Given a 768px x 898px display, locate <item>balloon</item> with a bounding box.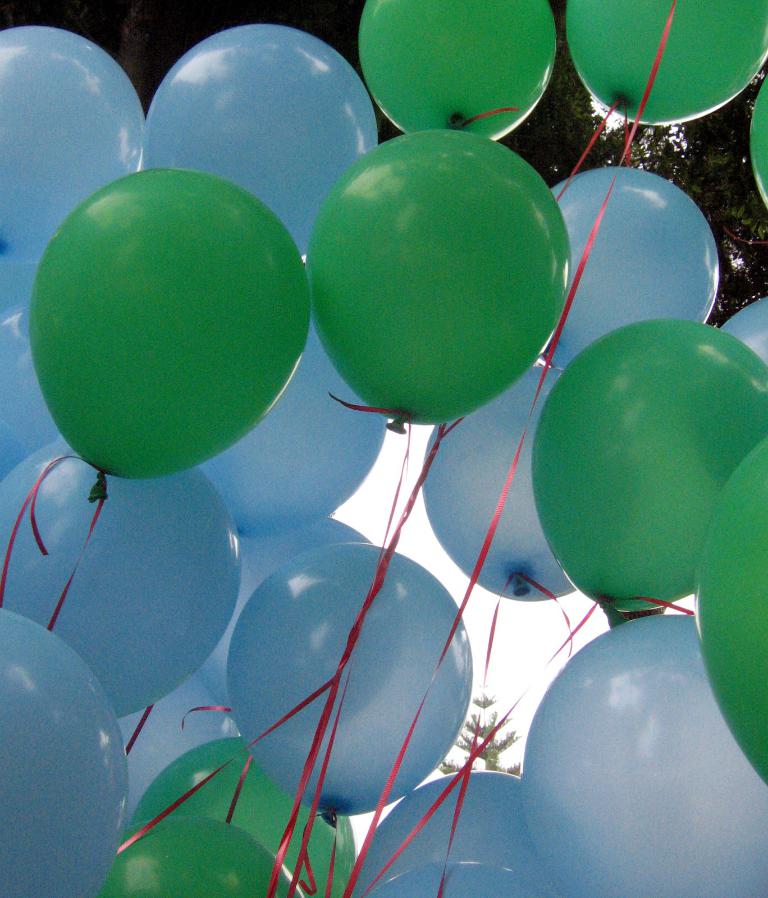
Located: left=534, top=314, right=767, bottom=624.
